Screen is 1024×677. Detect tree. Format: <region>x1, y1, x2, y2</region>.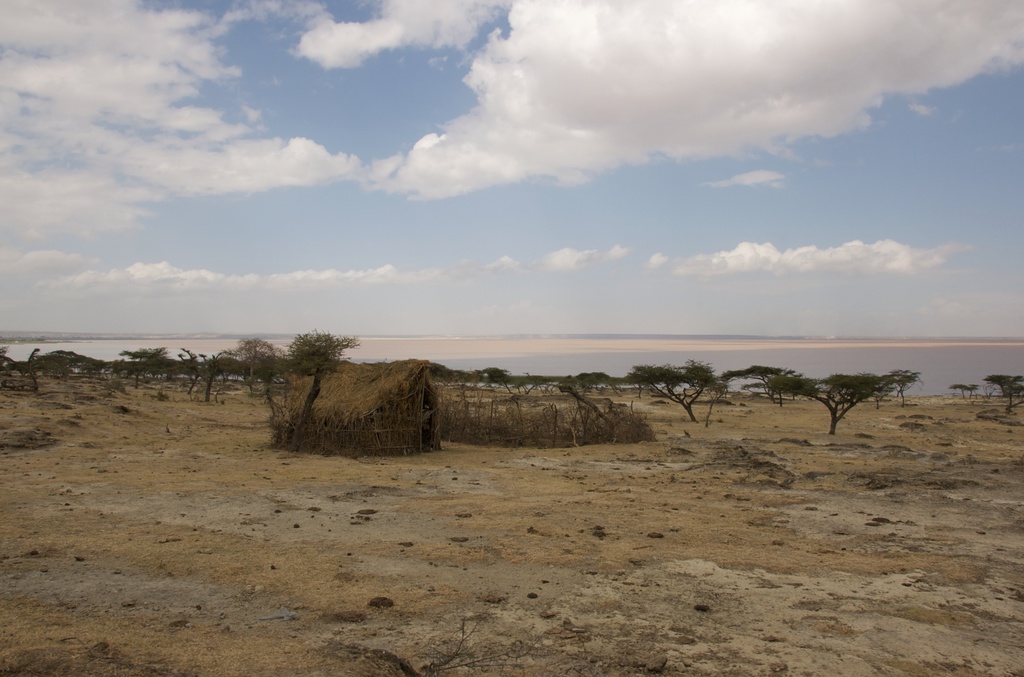
<region>716, 363, 924, 435</region>.
